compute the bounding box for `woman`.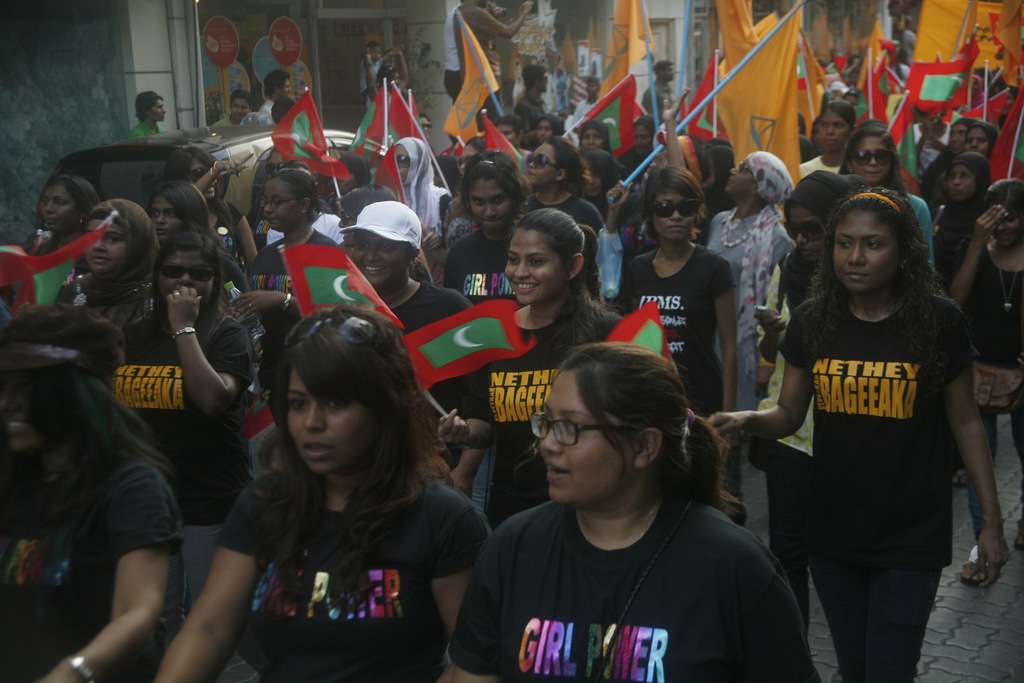
246 165 341 375.
